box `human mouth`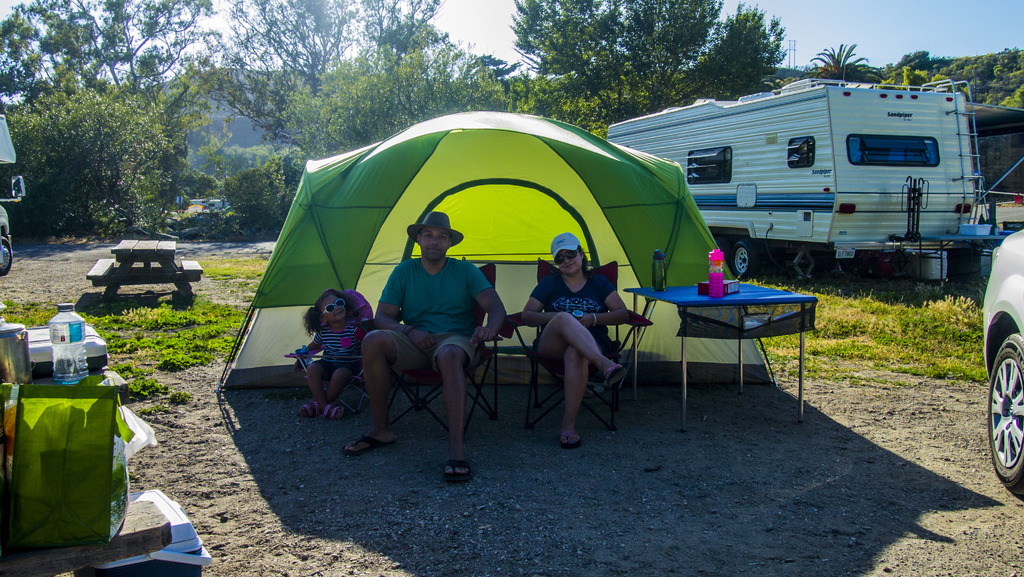
(558,262,578,271)
